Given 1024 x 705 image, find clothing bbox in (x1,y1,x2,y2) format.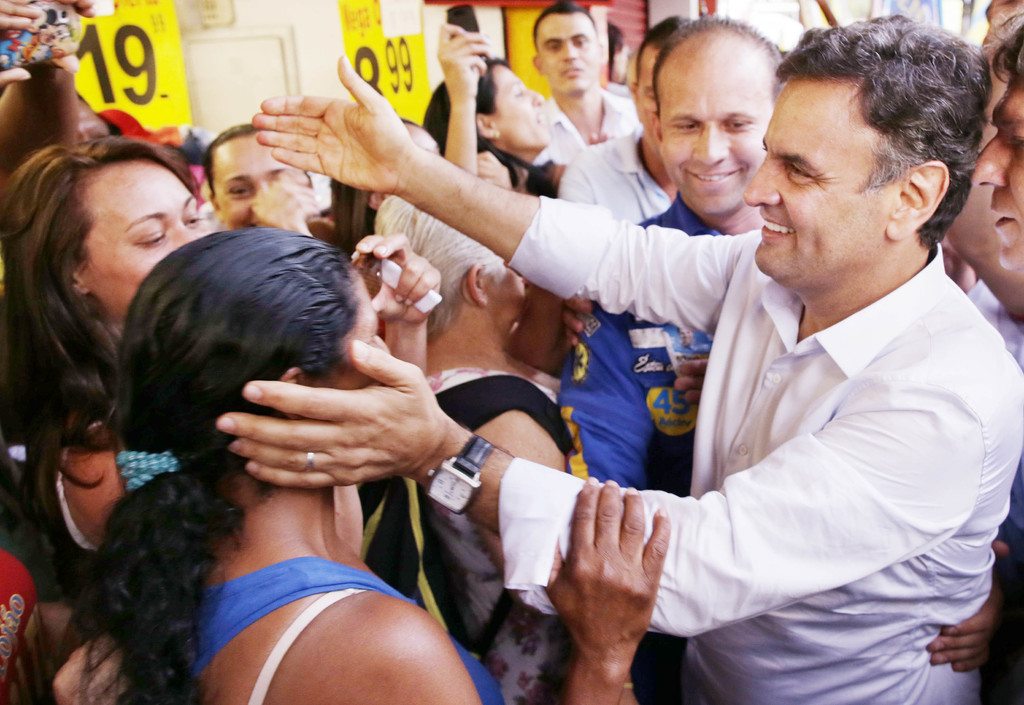
(536,83,636,163).
